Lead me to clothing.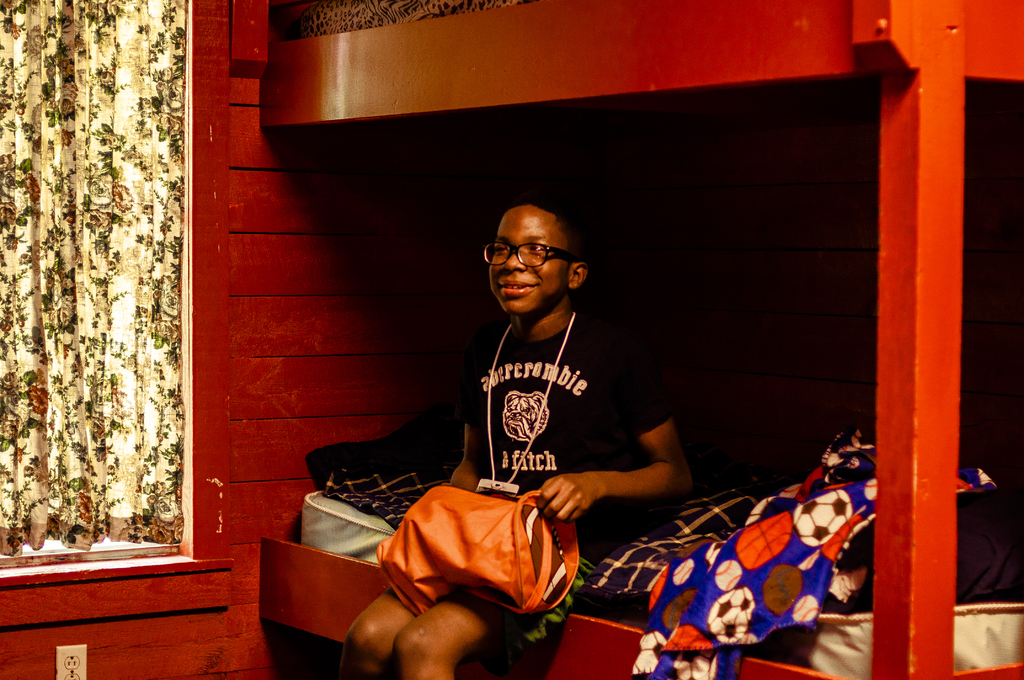
Lead to 461, 320, 672, 652.
